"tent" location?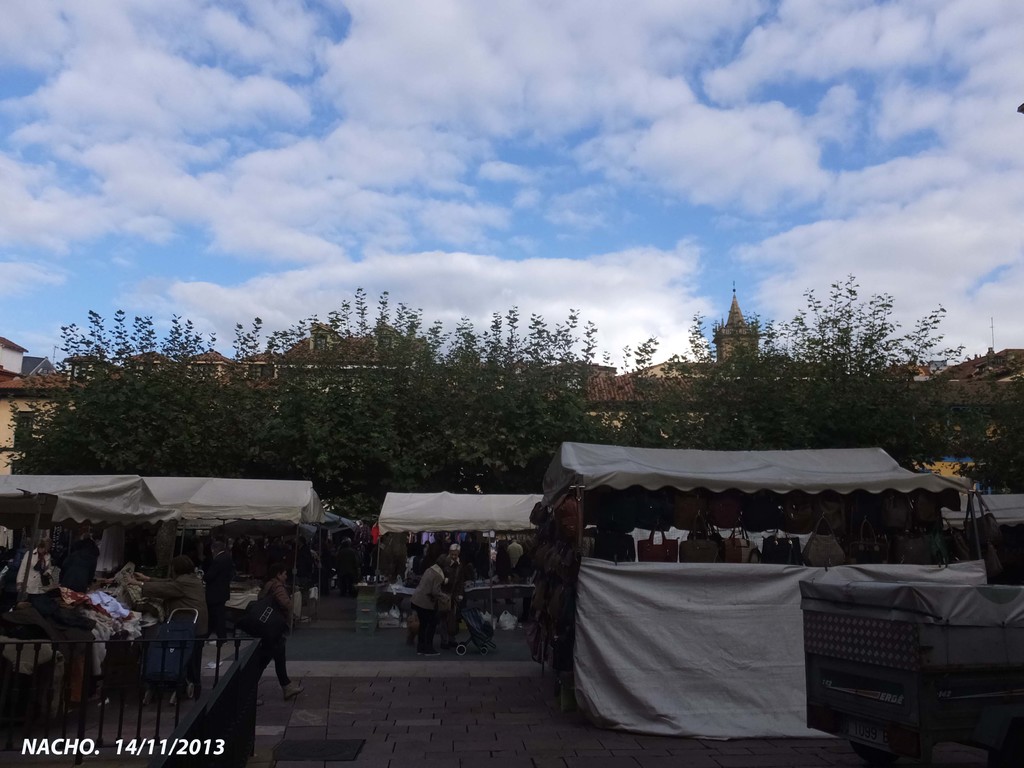
0,470,321,622
